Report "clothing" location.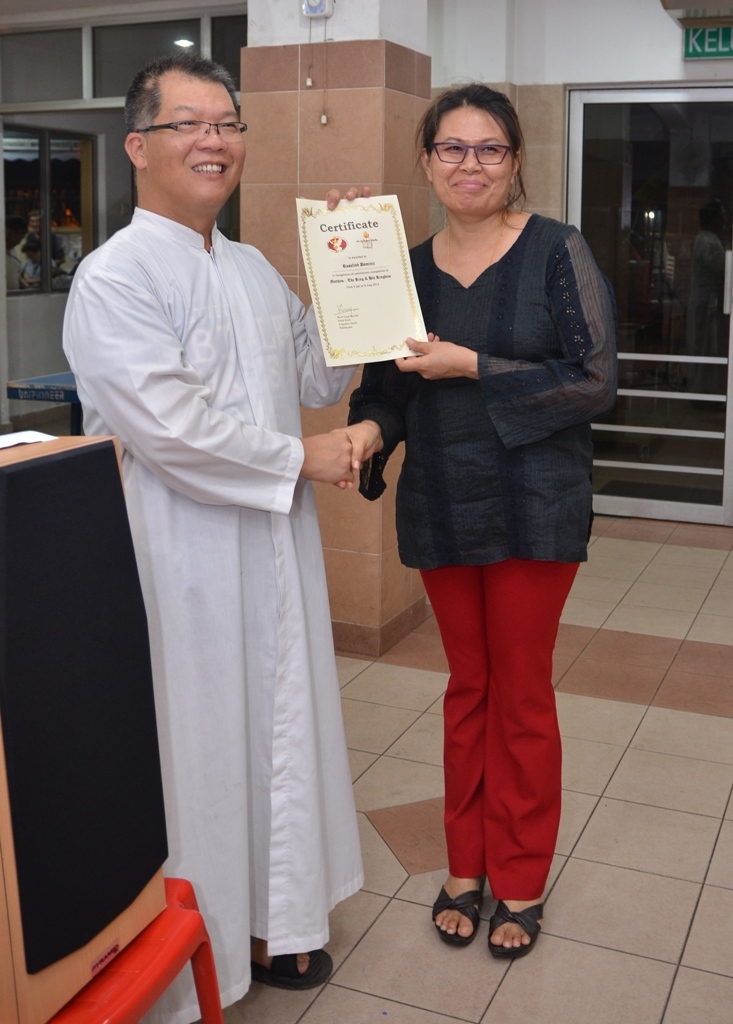
Report: [53,166,382,993].
